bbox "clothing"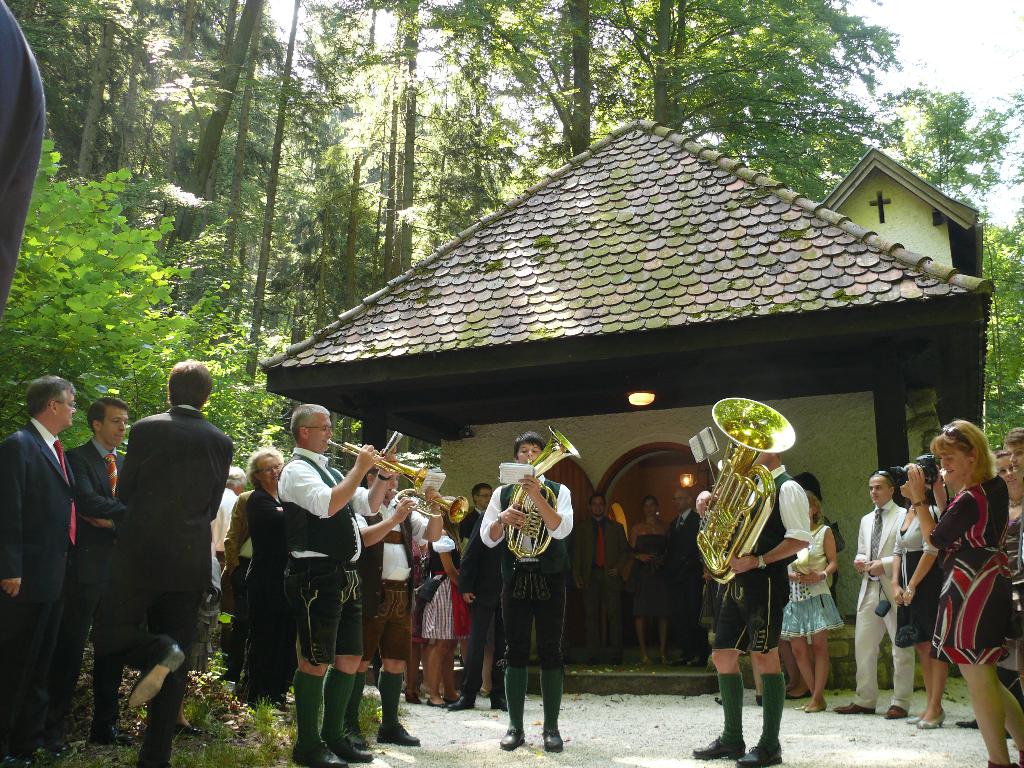
[left=0, top=415, right=77, bottom=726]
